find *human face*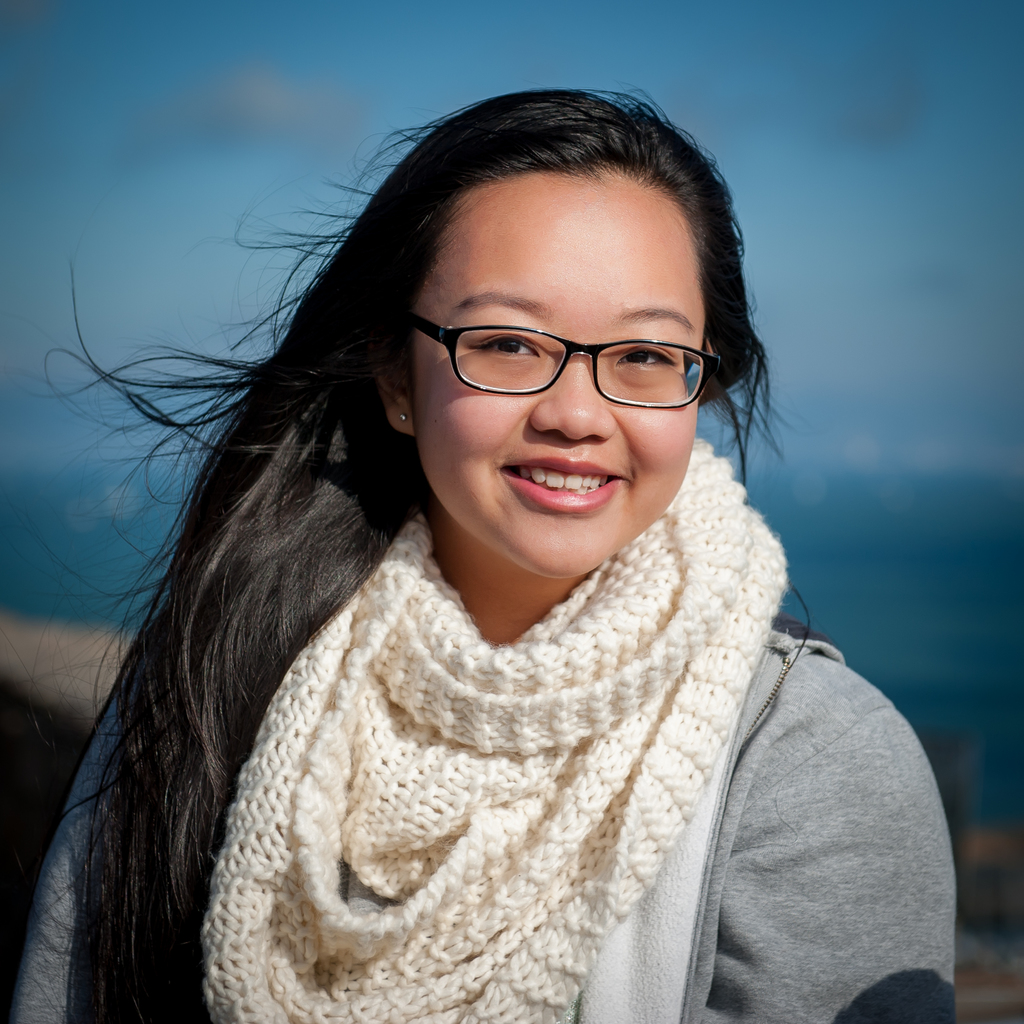
Rect(419, 176, 703, 579)
